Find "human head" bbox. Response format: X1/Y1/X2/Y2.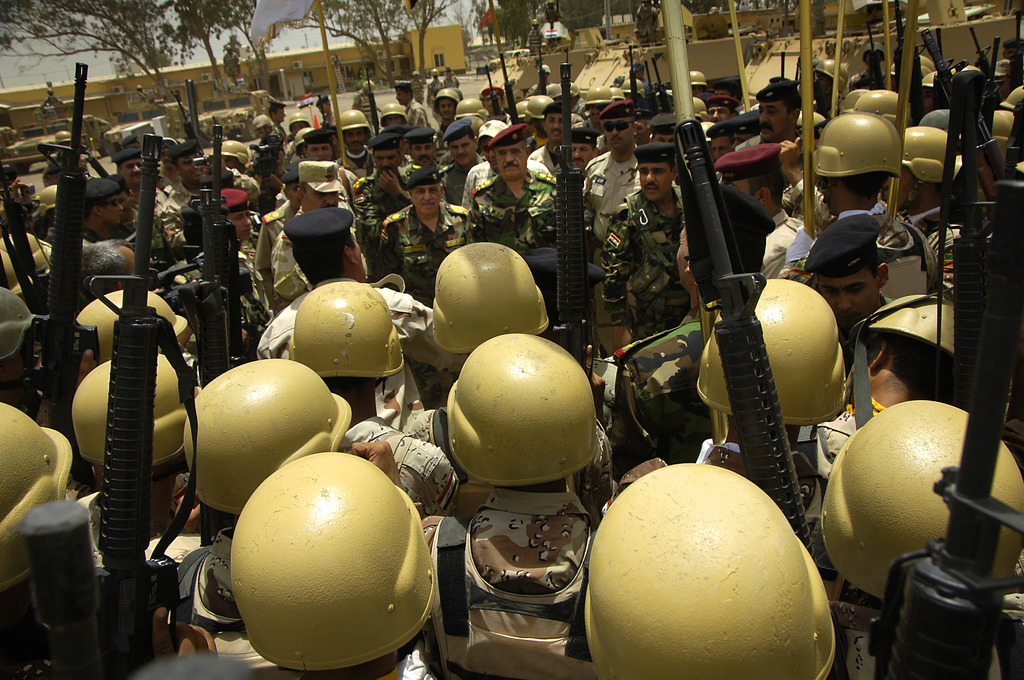
362/79/378/95.
